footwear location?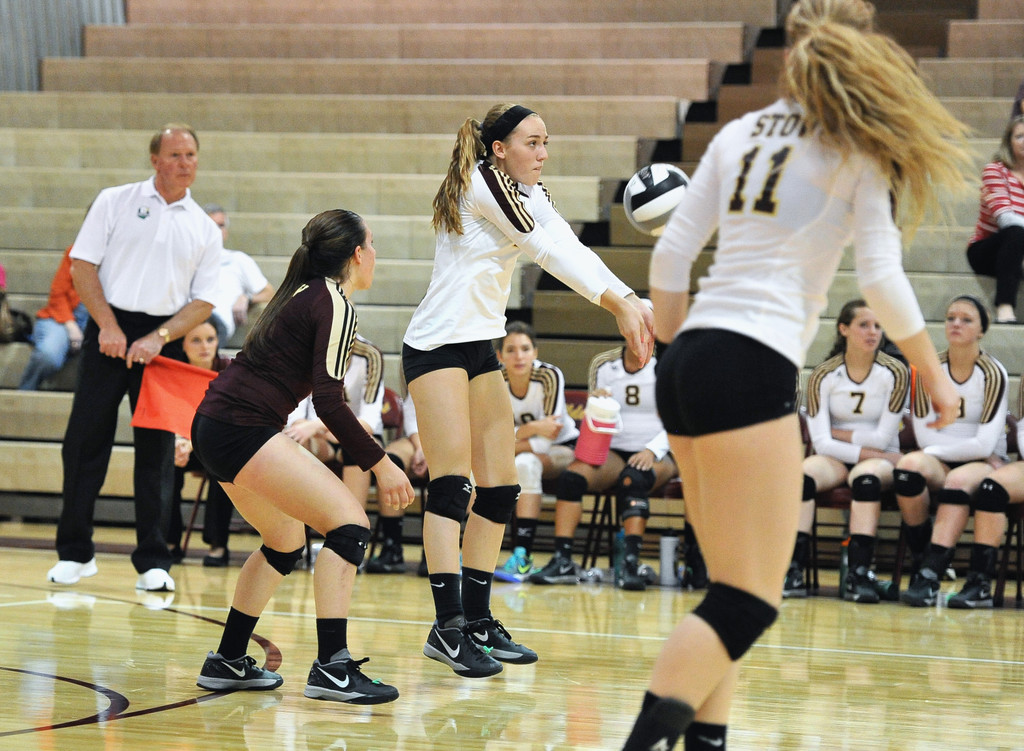
530/553/572/579
